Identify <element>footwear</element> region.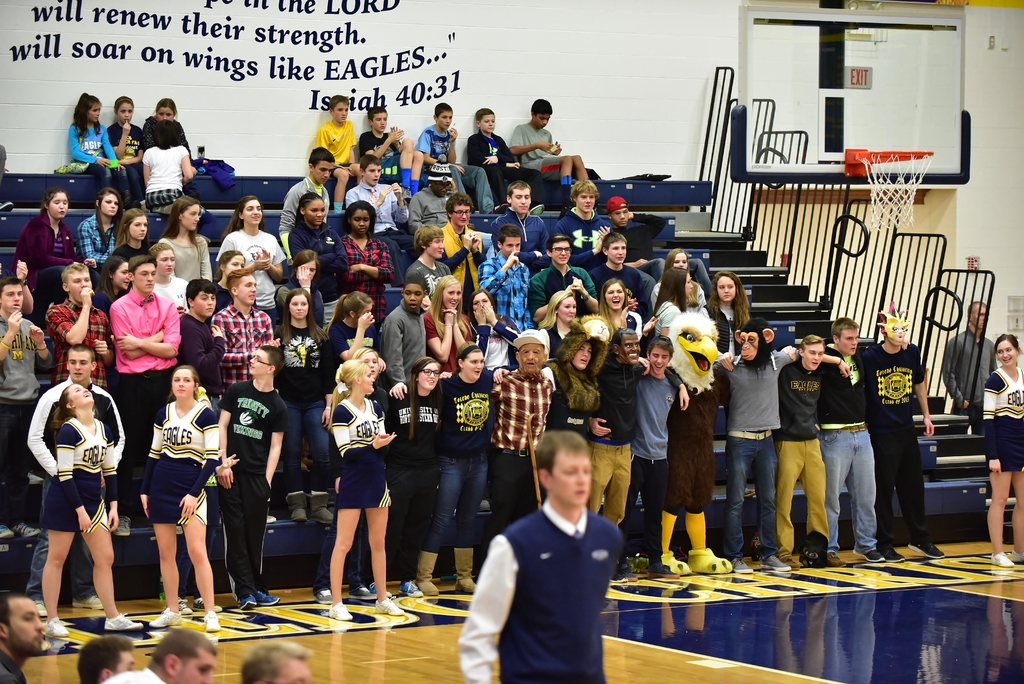
Region: bbox=[623, 557, 644, 583].
